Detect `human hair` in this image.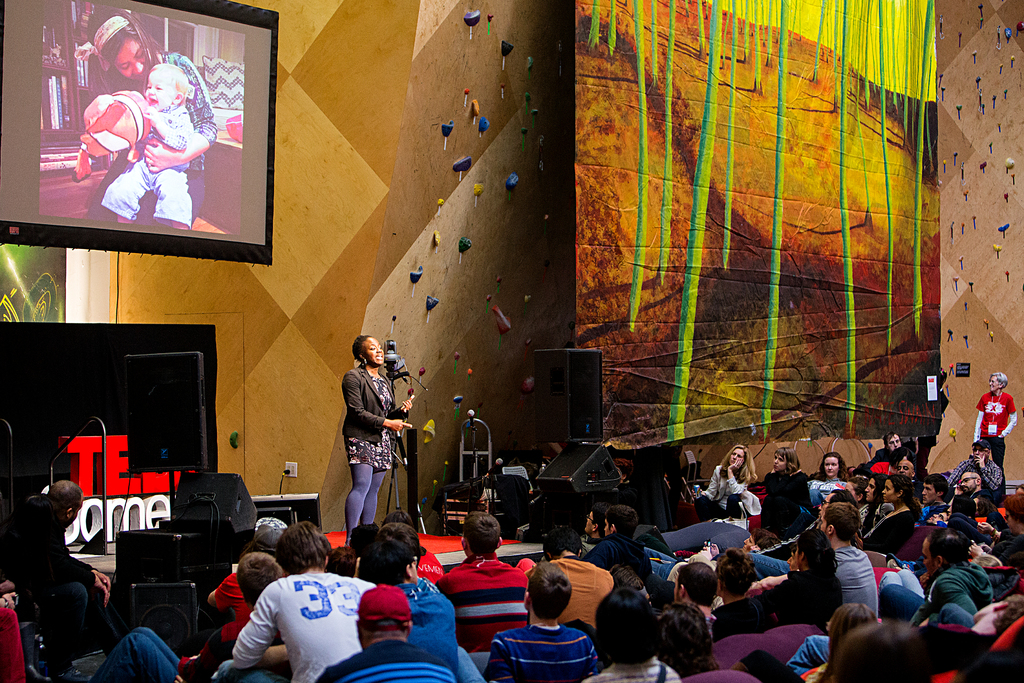
Detection: box(888, 474, 922, 515).
